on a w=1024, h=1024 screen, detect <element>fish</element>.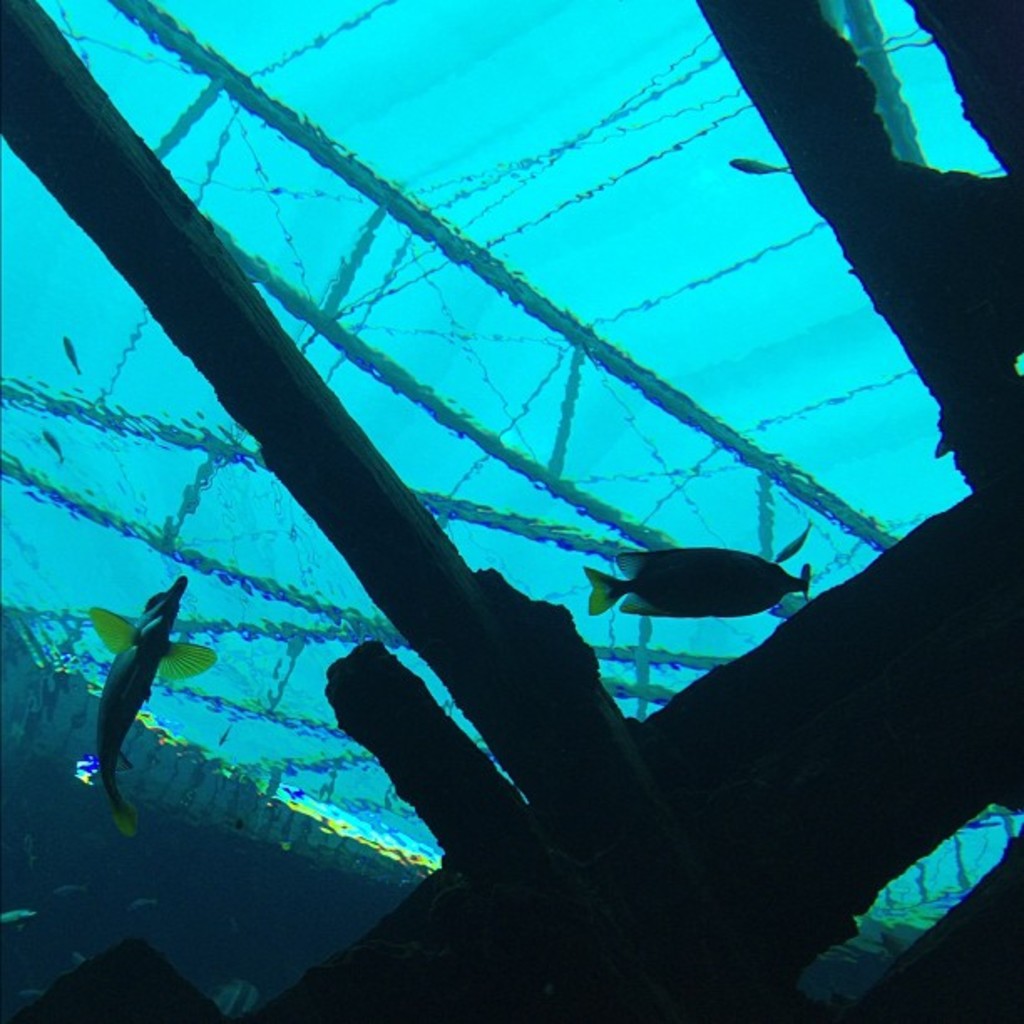
l=44, t=882, r=80, b=907.
